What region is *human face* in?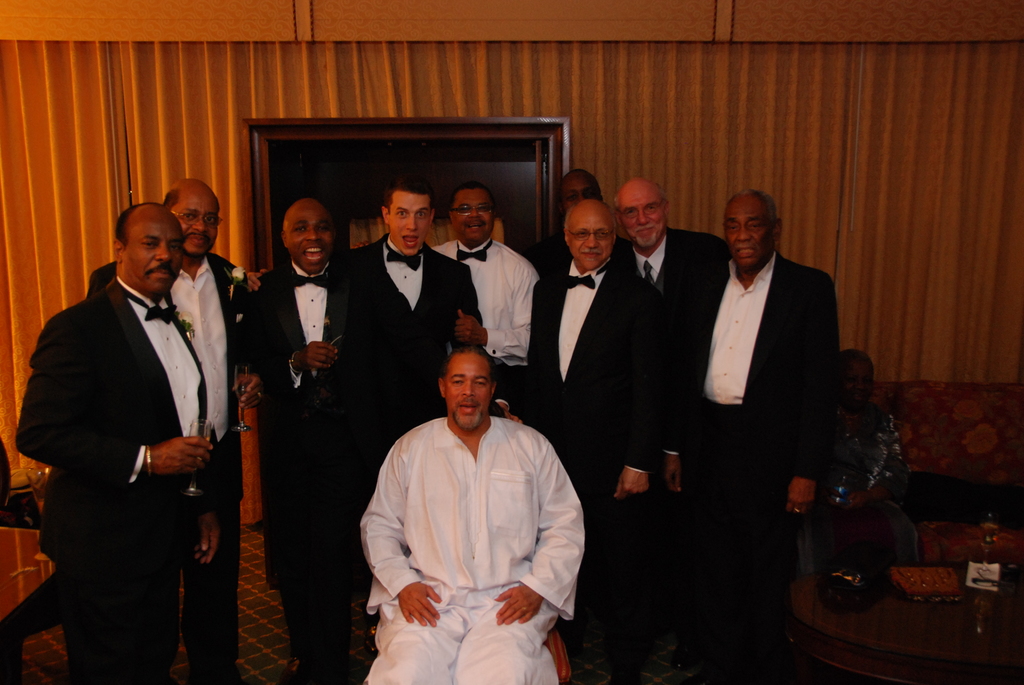
<bbox>172, 193, 224, 254</bbox>.
